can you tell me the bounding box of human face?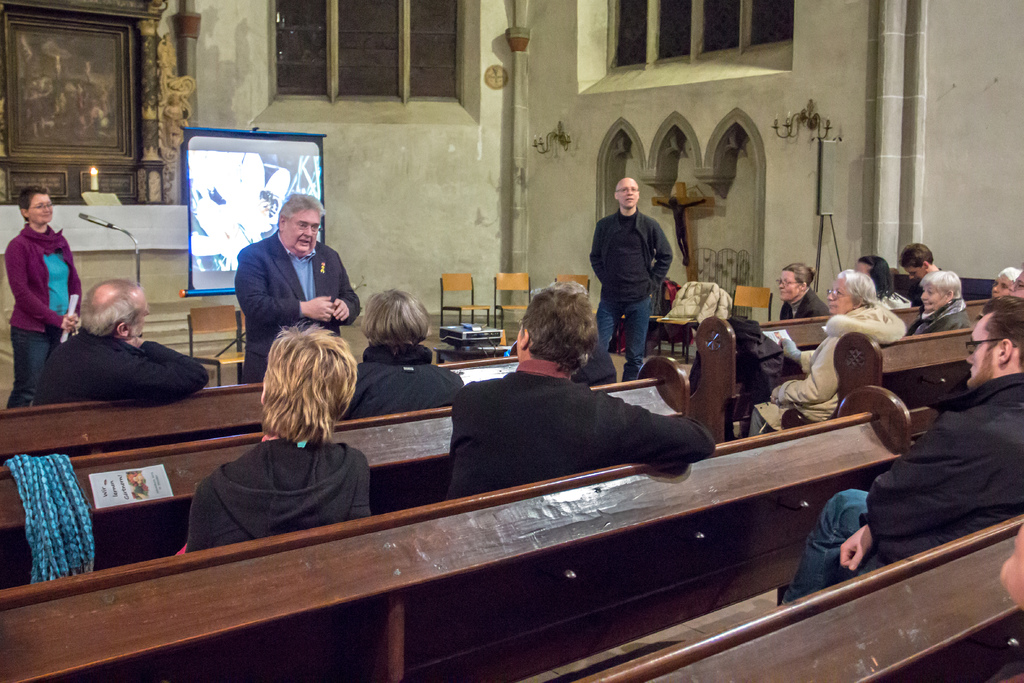
l=125, t=284, r=157, b=344.
